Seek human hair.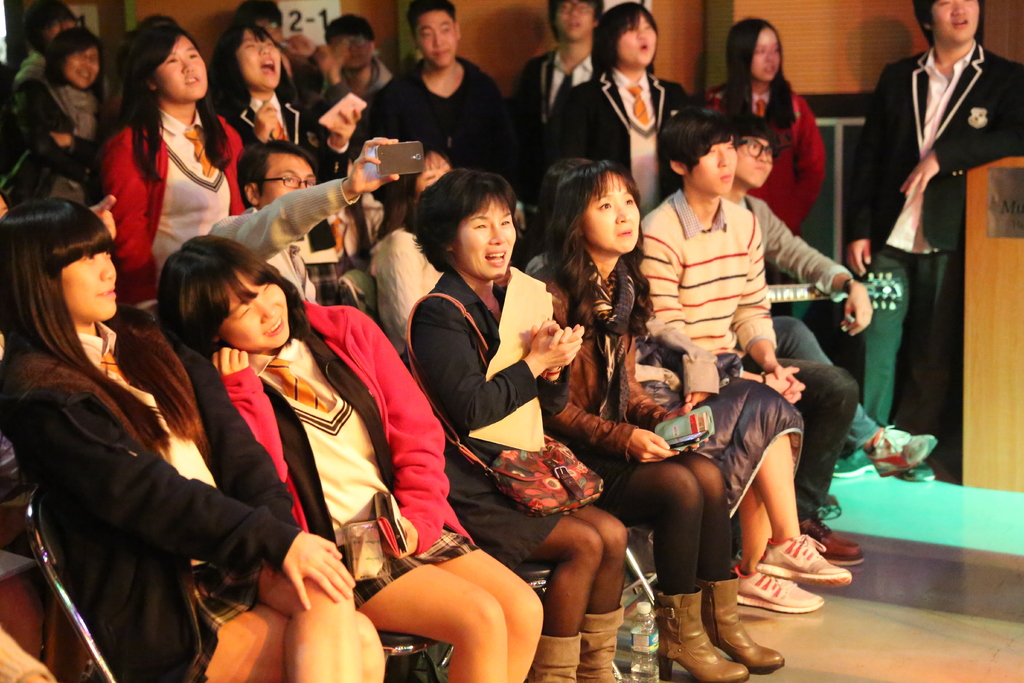
region(1, 193, 164, 438).
